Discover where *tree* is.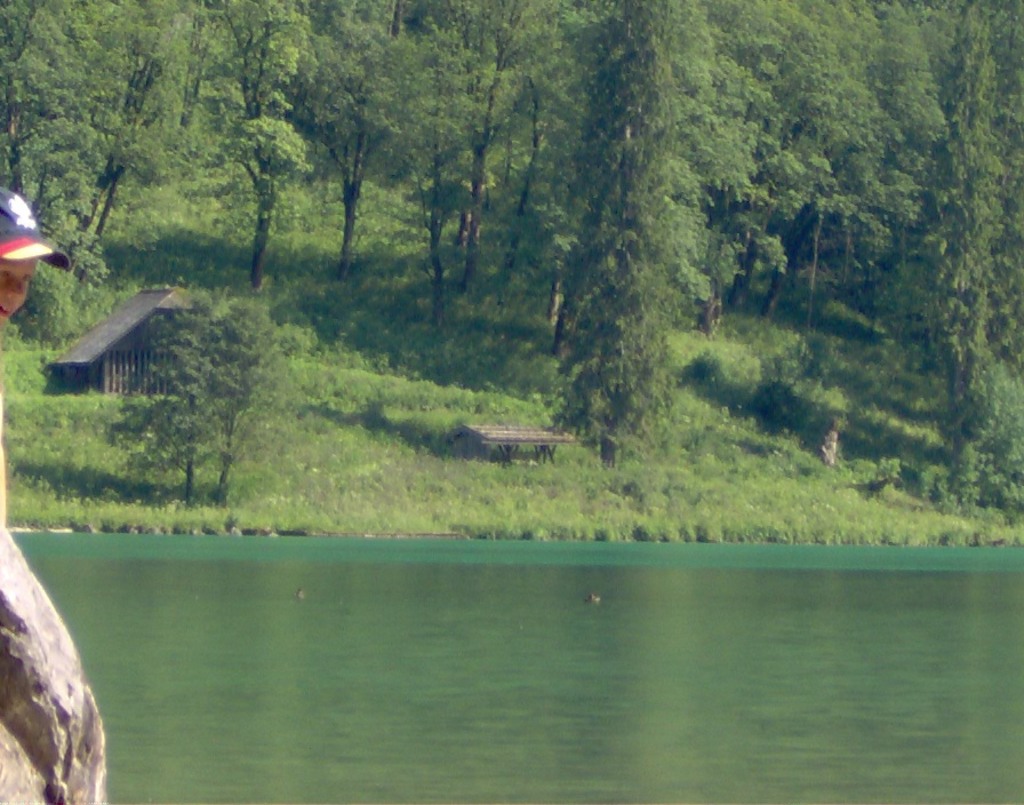
Discovered at (x1=520, y1=86, x2=717, y2=472).
